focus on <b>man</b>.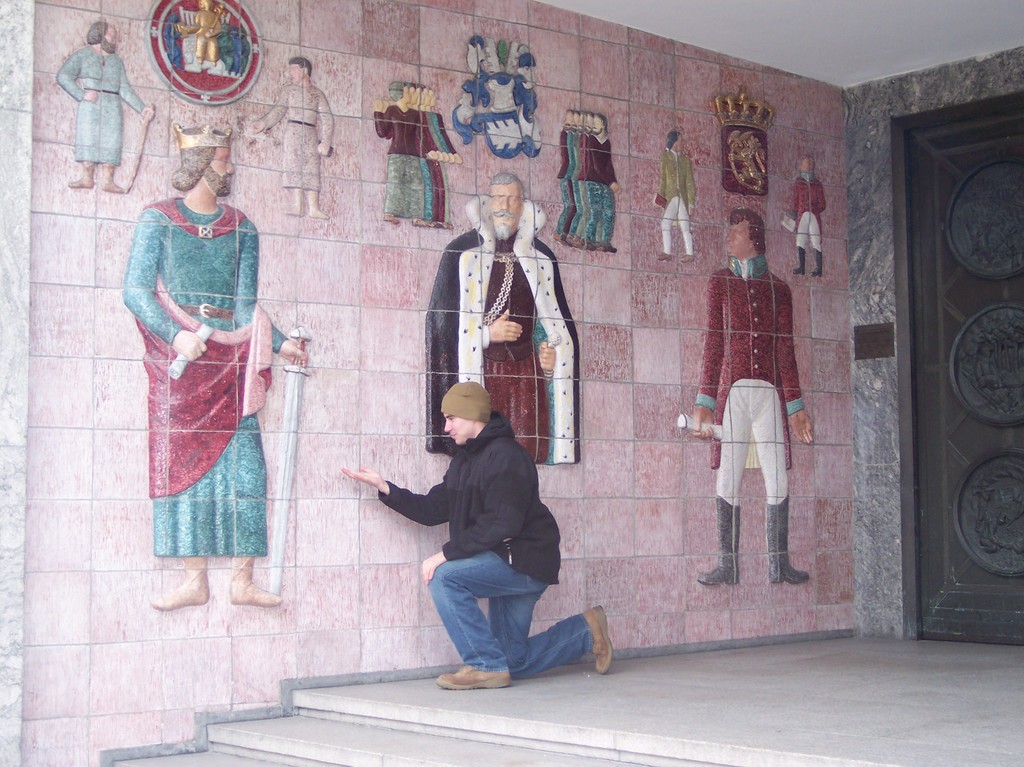
Focused at (left=248, top=51, right=339, bottom=211).
